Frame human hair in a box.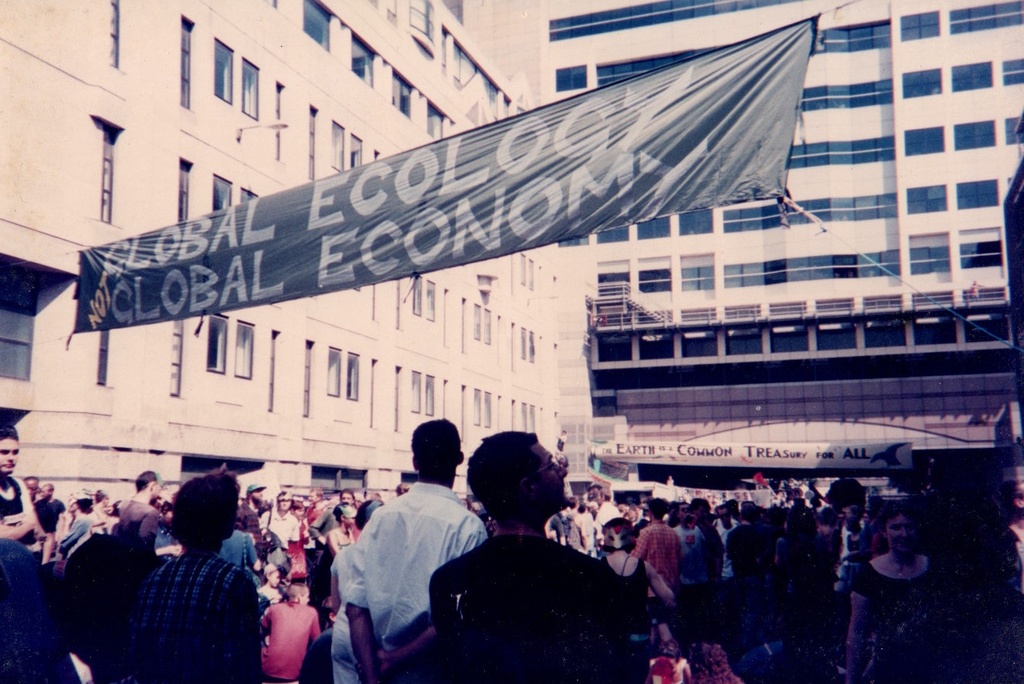
select_region(156, 488, 228, 568).
